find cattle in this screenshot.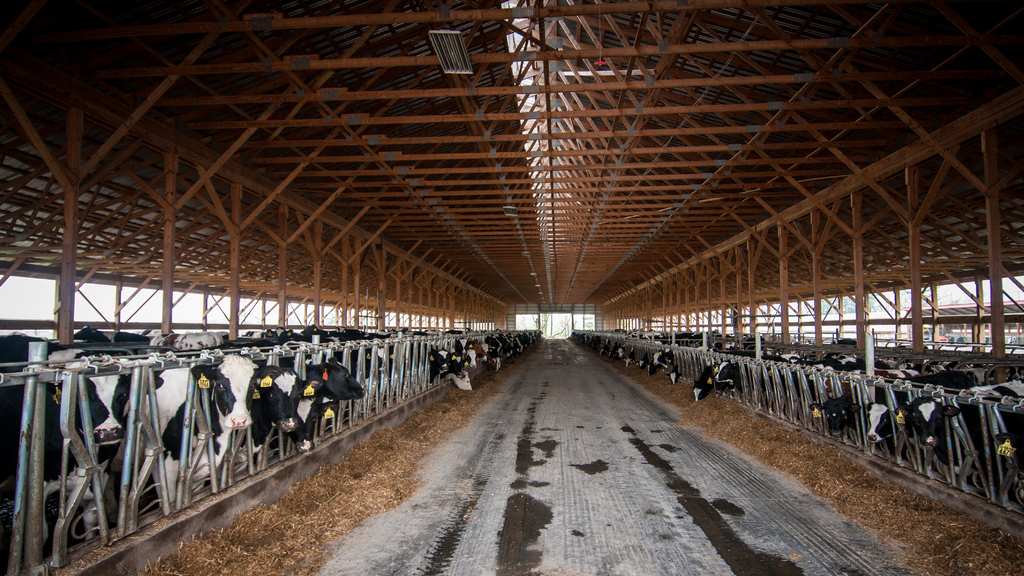
The bounding box for cattle is box(620, 342, 626, 356).
